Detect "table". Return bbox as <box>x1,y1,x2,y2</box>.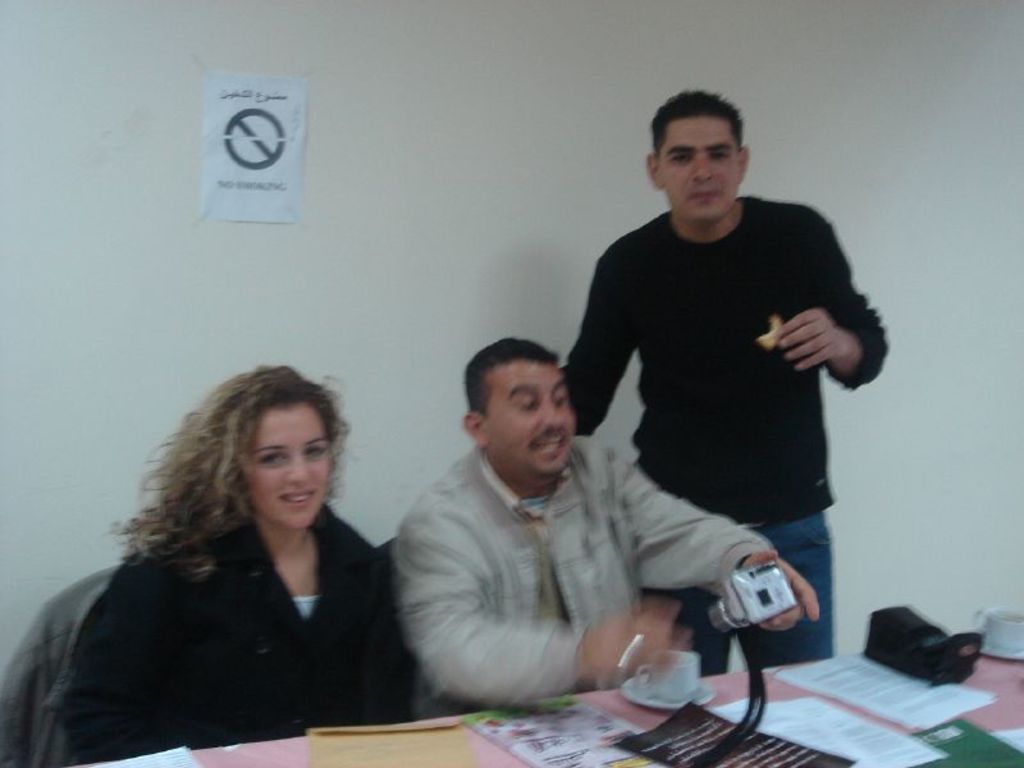
<box>50,625,1023,767</box>.
